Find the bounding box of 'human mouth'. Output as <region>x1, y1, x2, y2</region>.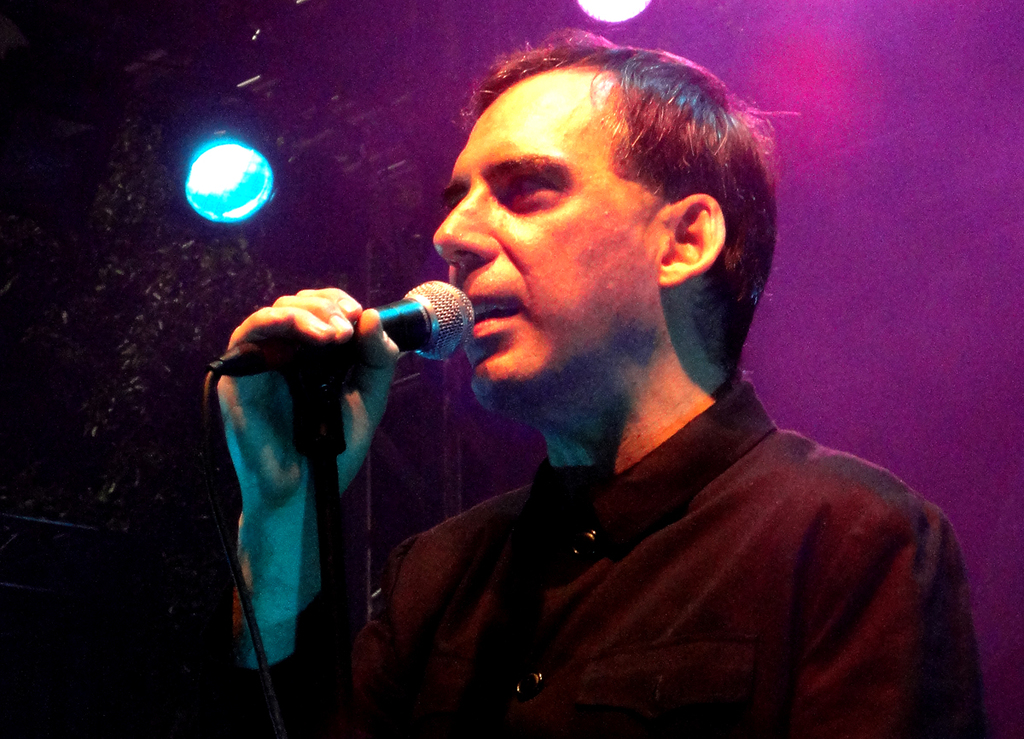
<region>464, 296, 525, 338</region>.
